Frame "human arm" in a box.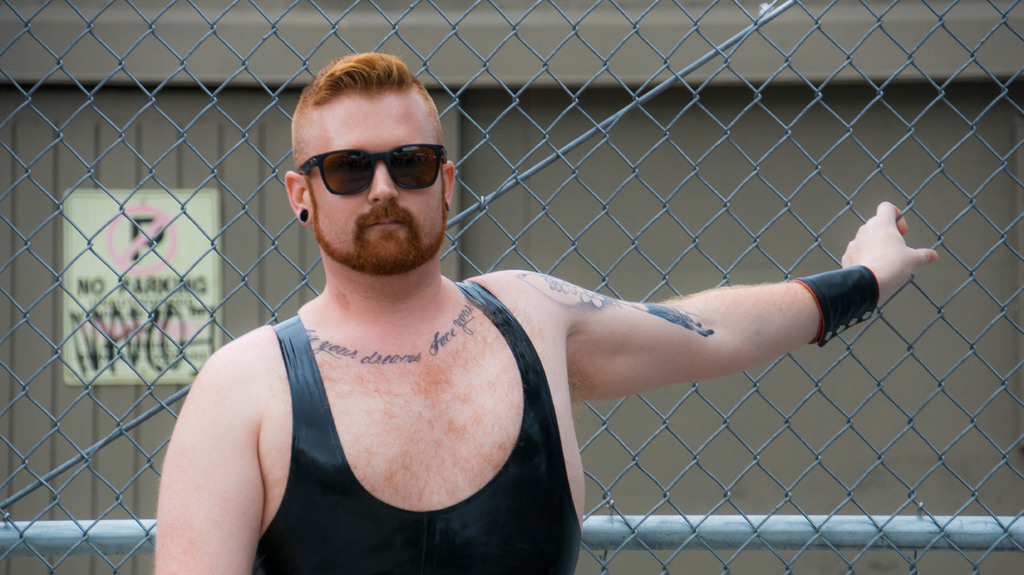
bbox=(166, 319, 289, 569).
